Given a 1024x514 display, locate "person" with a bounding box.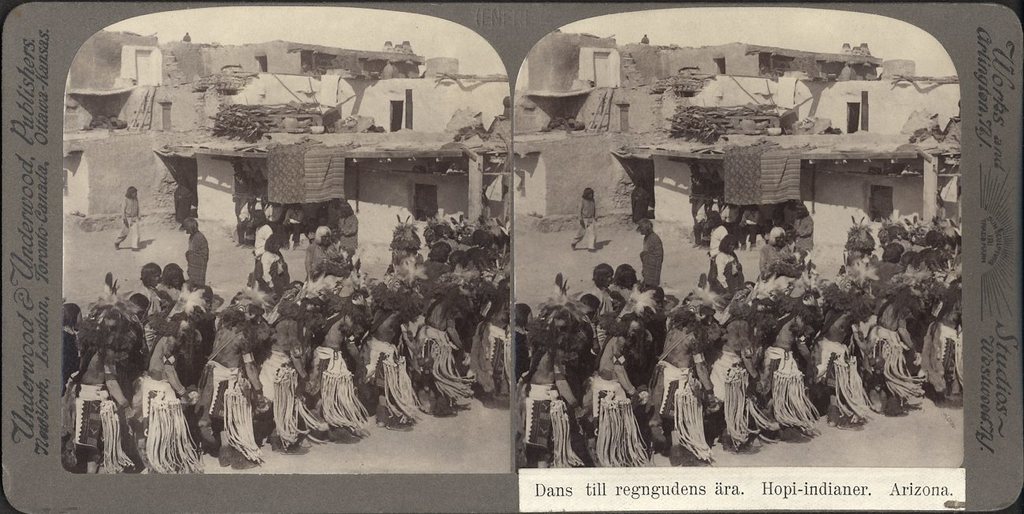
Located: (704,298,772,451).
